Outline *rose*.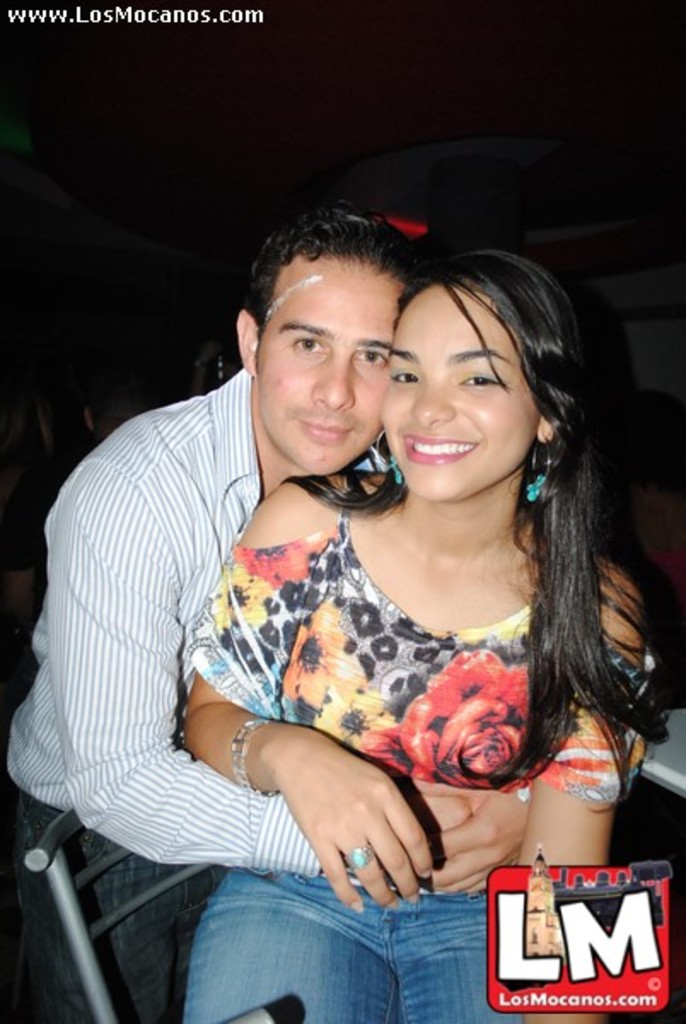
Outline: [363,647,527,794].
